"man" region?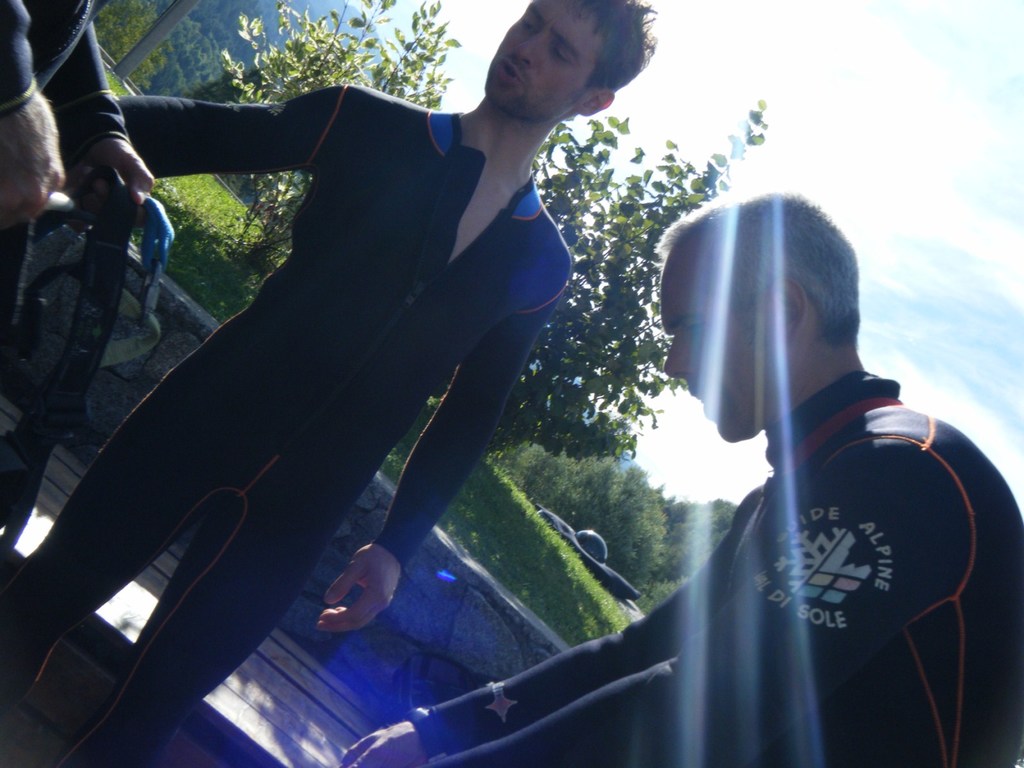
<bbox>342, 192, 1023, 767</bbox>
